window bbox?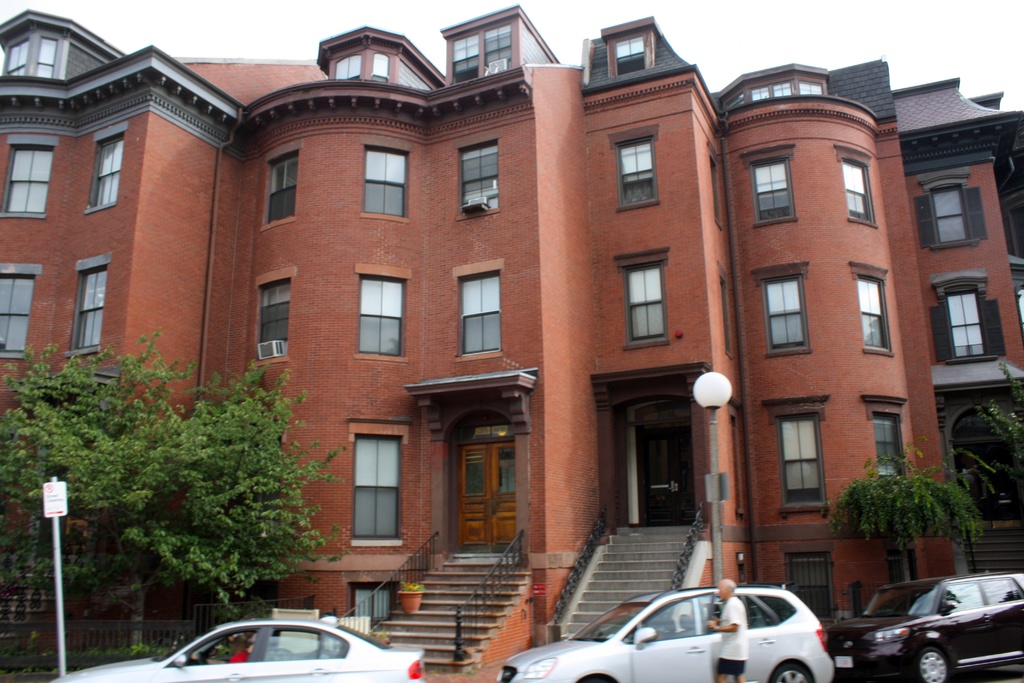
box=[0, 270, 37, 347]
